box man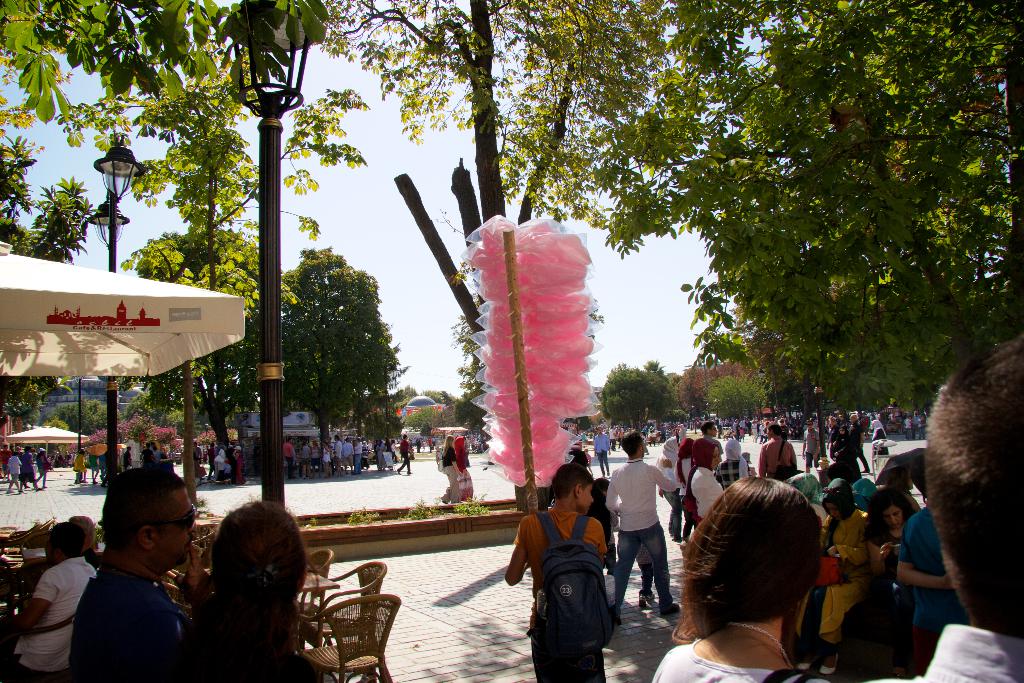
{"left": 591, "top": 424, "right": 613, "bottom": 477}
